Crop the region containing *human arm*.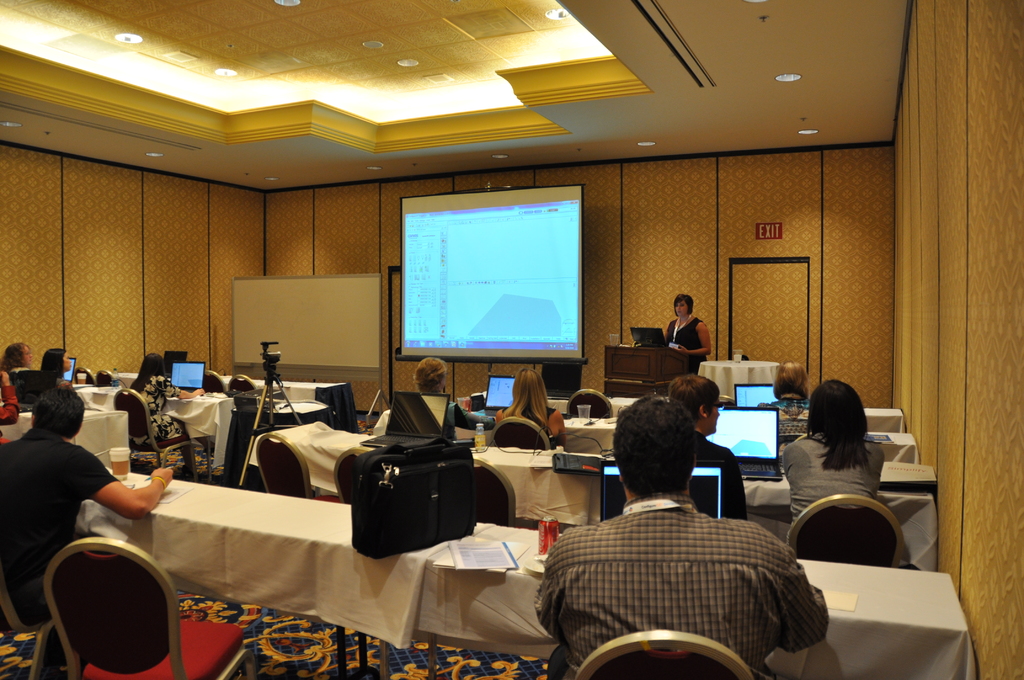
Crop region: Rect(79, 448, 182, 524).
